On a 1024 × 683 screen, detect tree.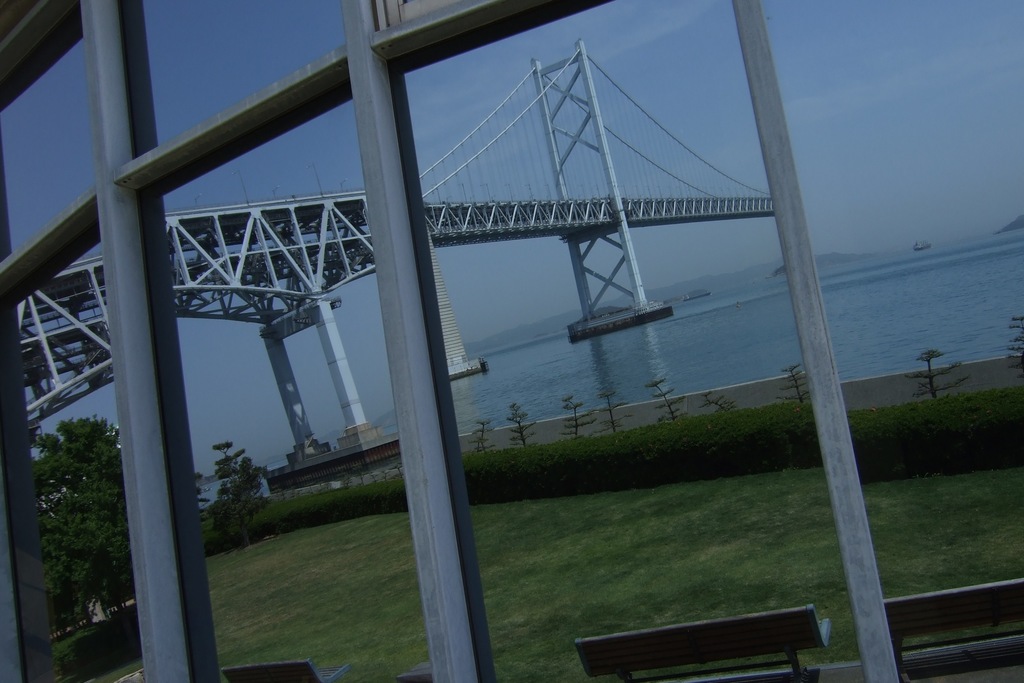
(912, 345, 971, 408).
